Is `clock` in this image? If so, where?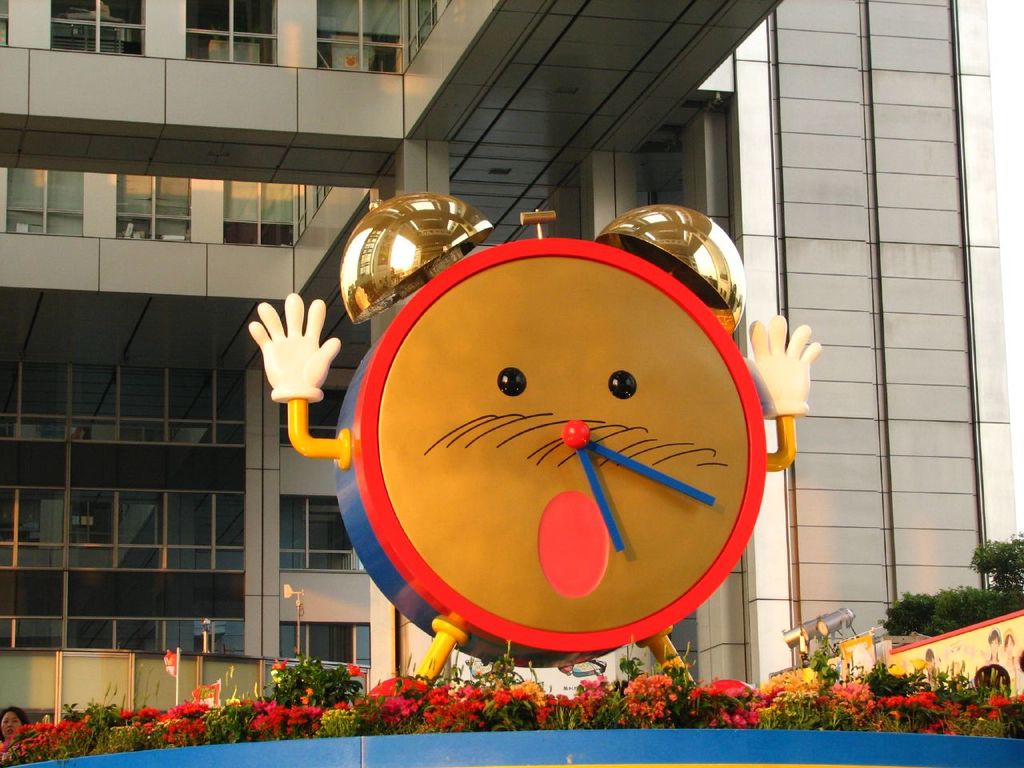
Yes, at left=274, top=158, right=826, bottom=690.
